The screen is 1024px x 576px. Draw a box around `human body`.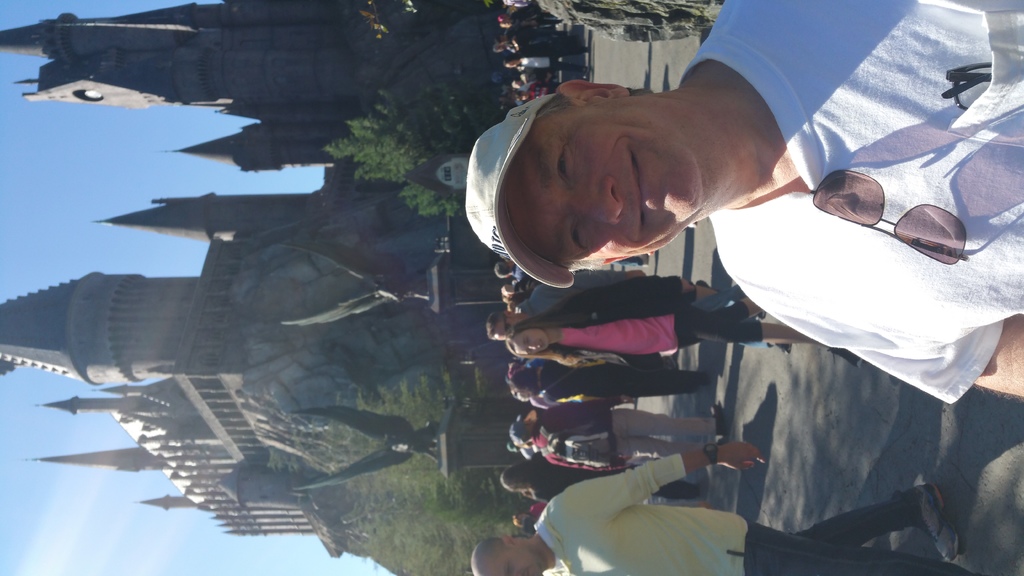
x1=475, y1=0, x2=1023, y2=405.
